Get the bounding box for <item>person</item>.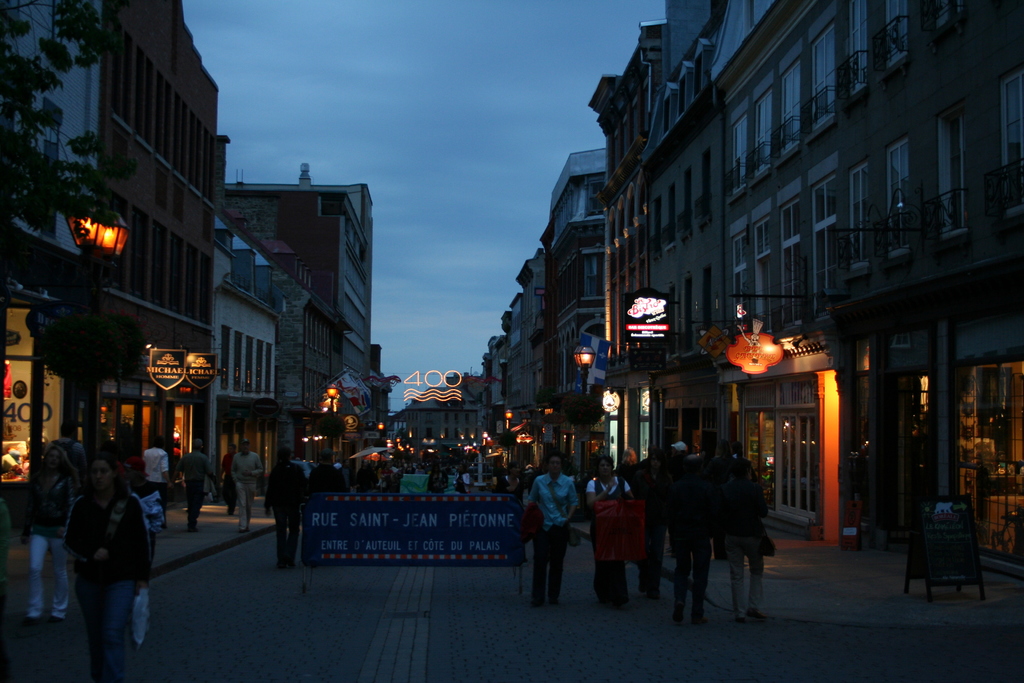
detection(588, 452, 634, 614).
